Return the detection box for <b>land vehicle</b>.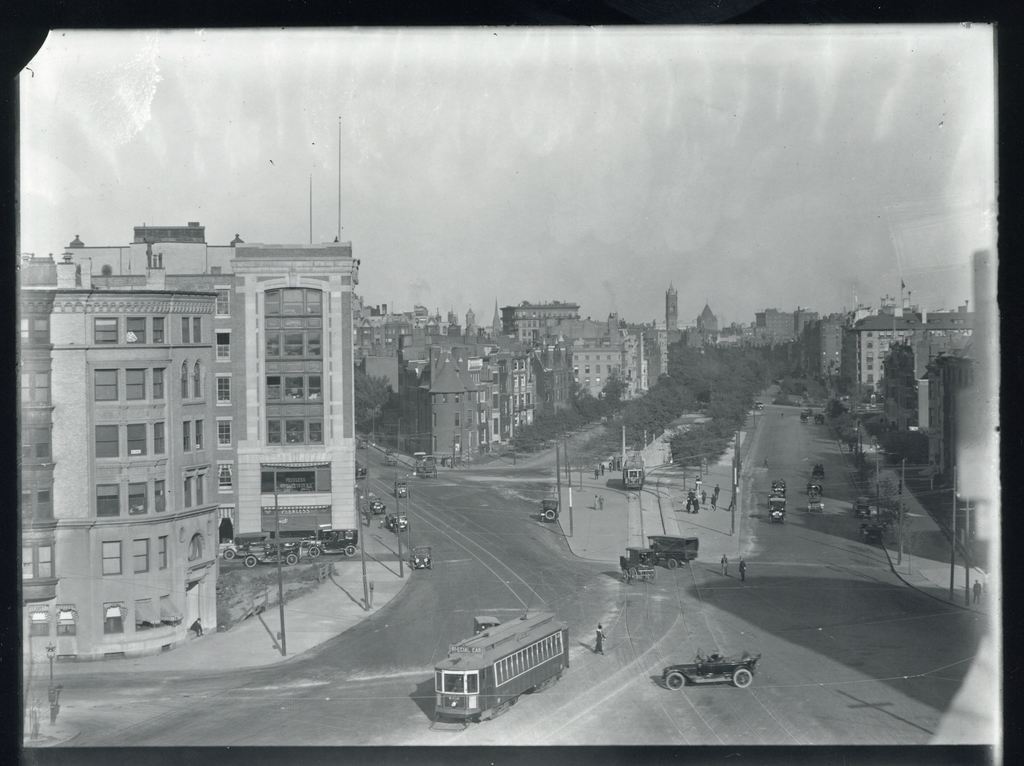
detection(667, 653, 756, 687).
